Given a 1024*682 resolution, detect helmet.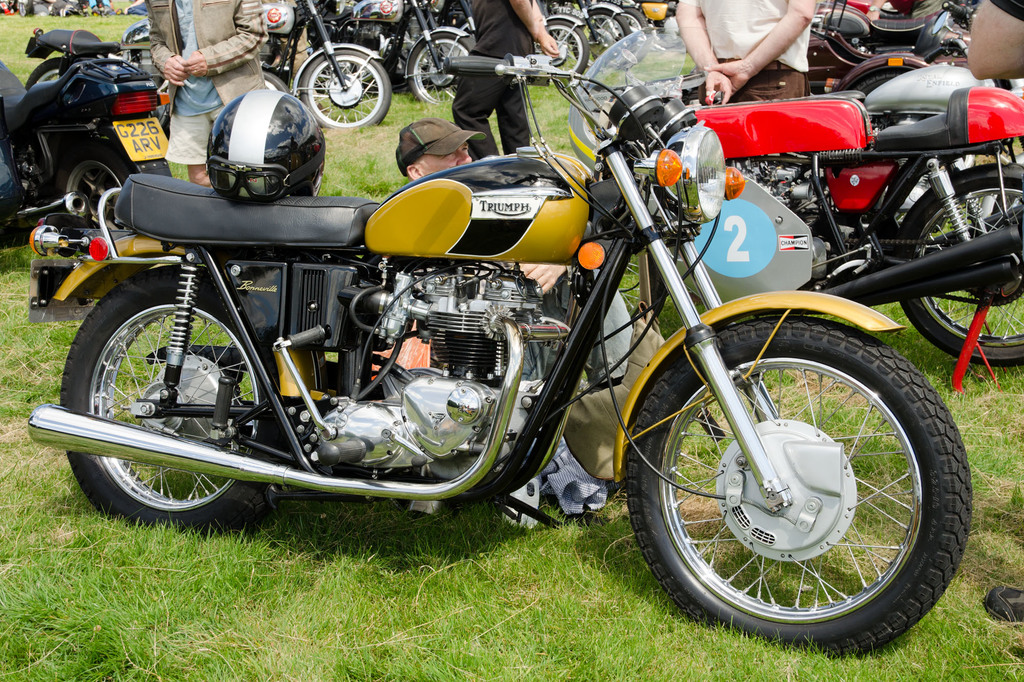
rect(186, 93, 319, 199).
